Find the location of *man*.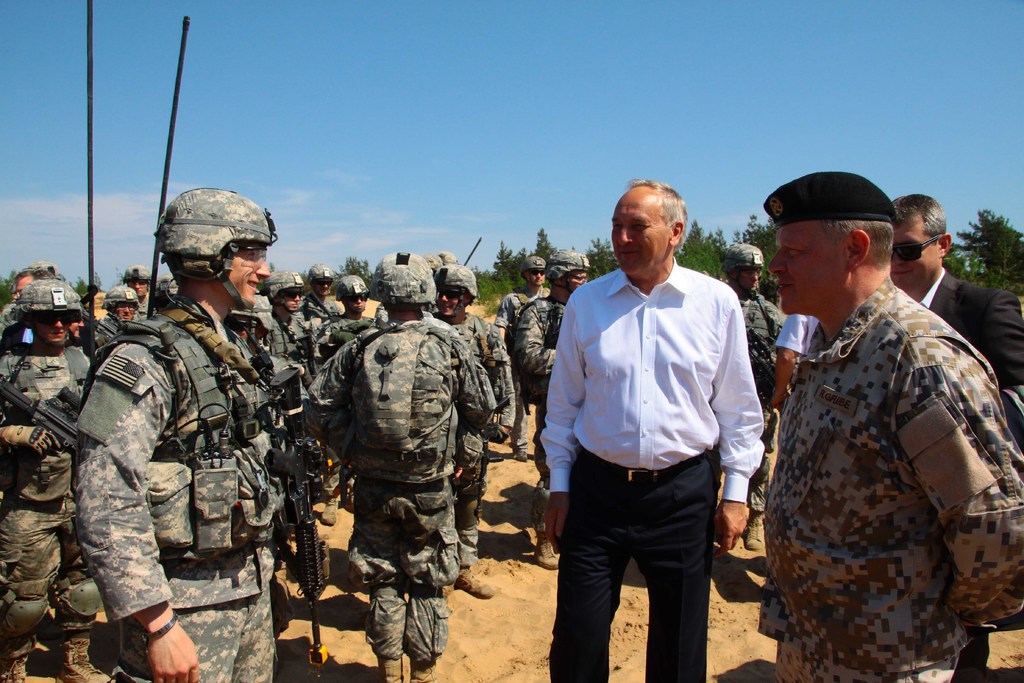
Location: [124, 263, 152, 315].
